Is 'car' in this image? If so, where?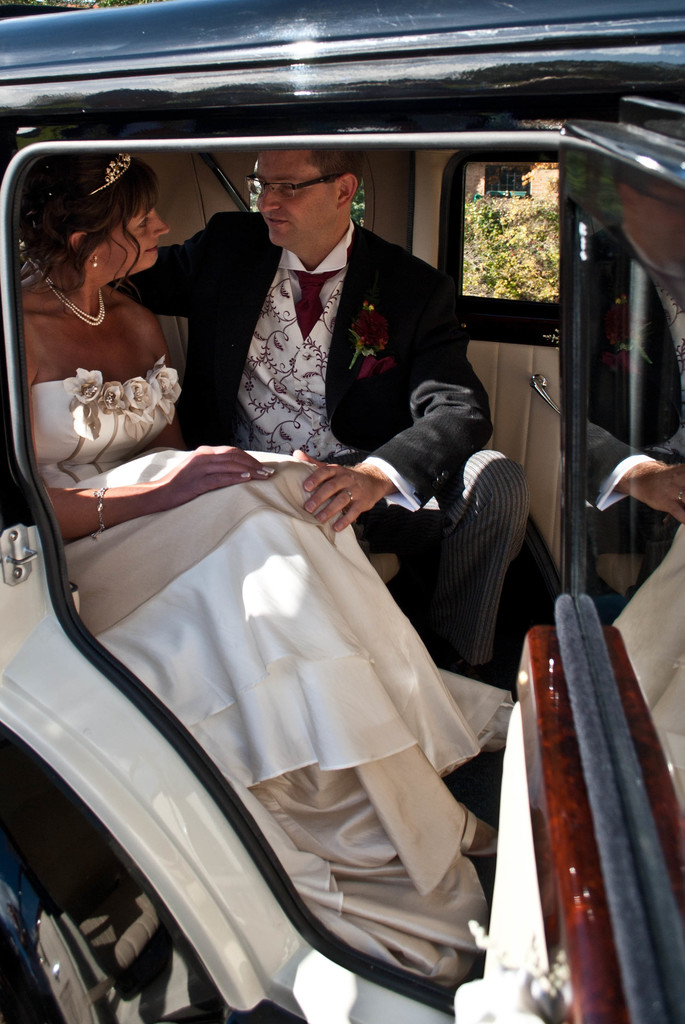
Yes, at bbox(0, 0, 684, 1023).
